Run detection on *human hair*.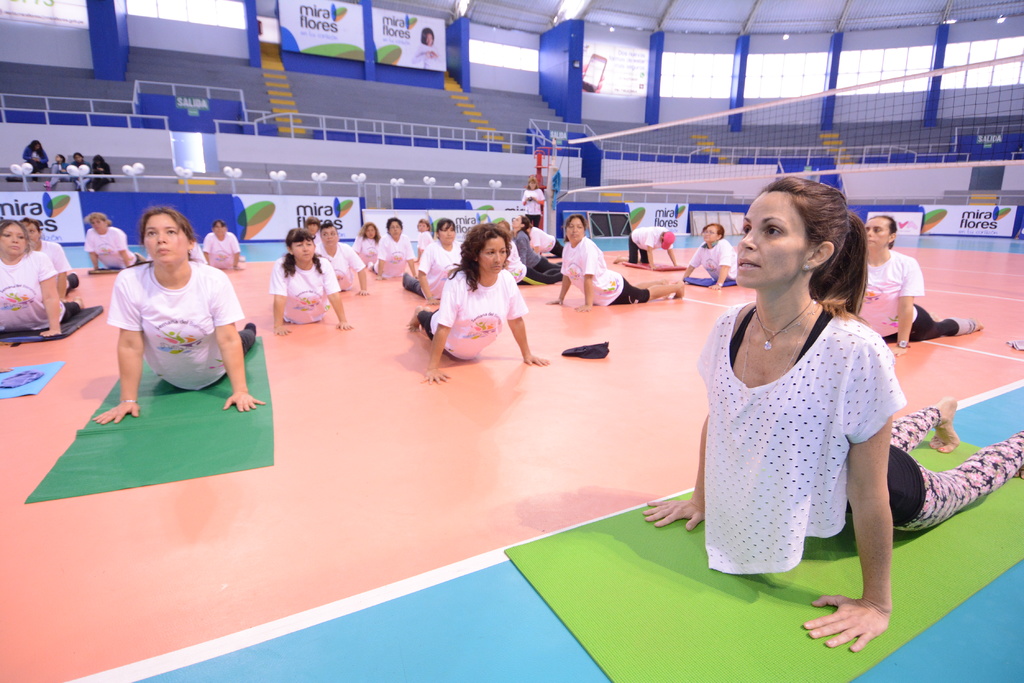
Result: l=0, t=219, r=26, b=240.
